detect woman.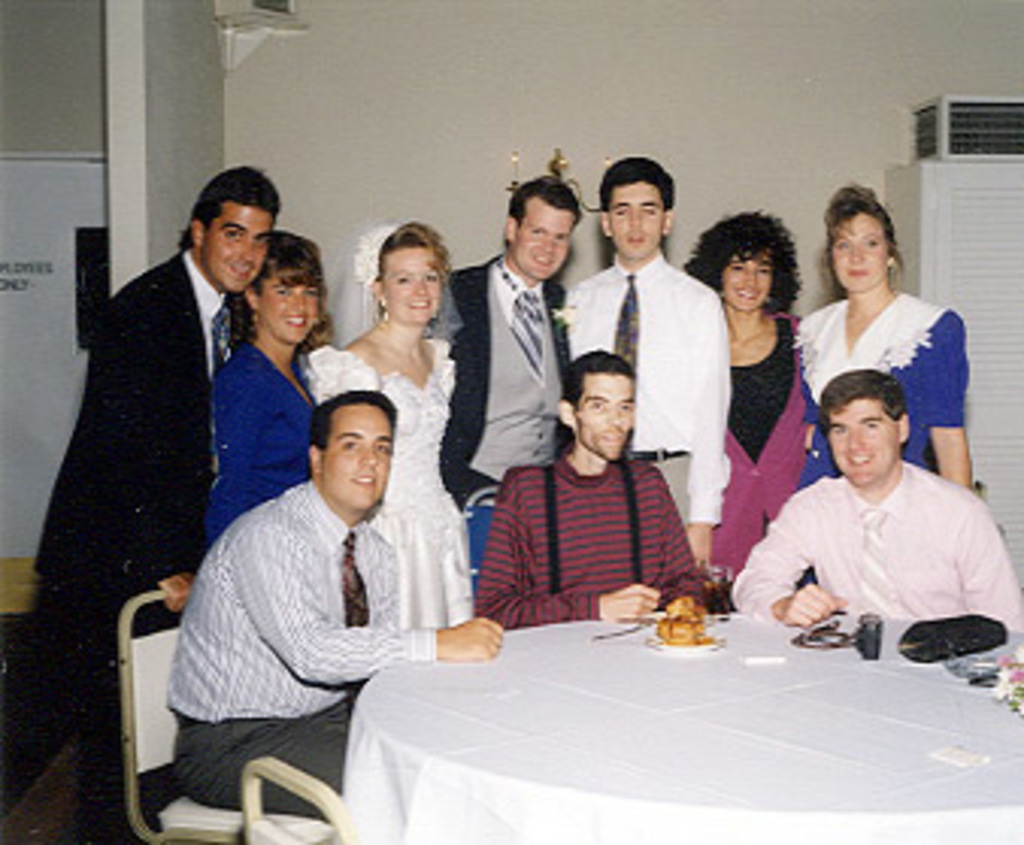
Detected at region(682, 209, 818, 572).
